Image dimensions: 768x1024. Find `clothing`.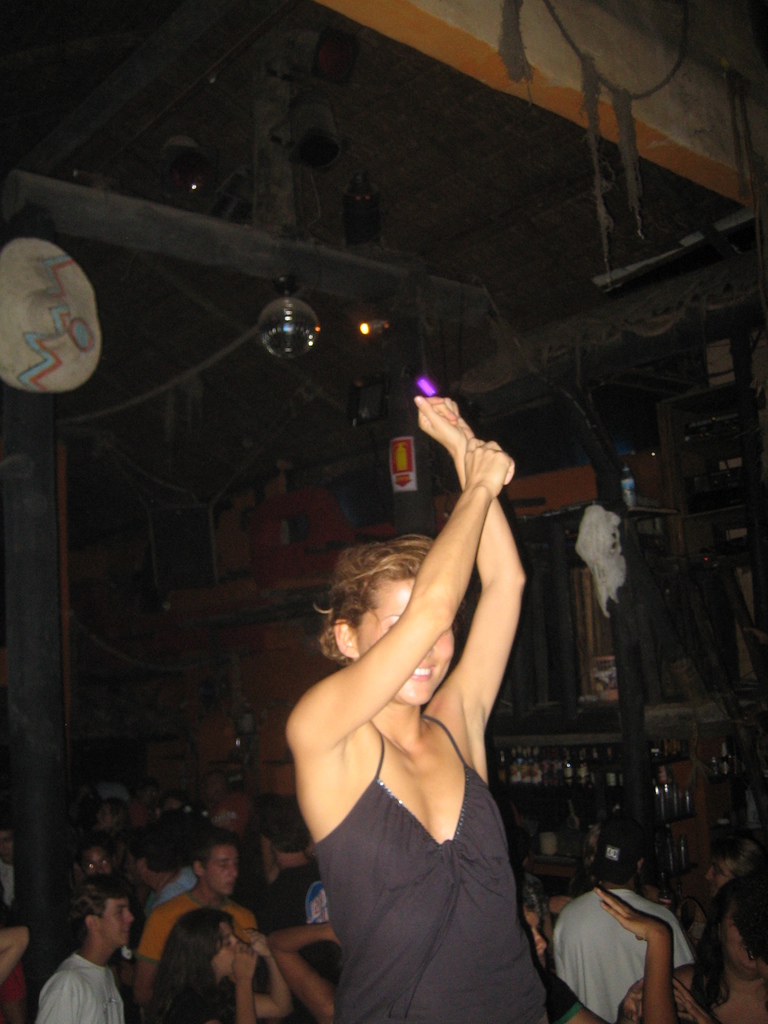
bbox=(145, 868, 202, 910).
